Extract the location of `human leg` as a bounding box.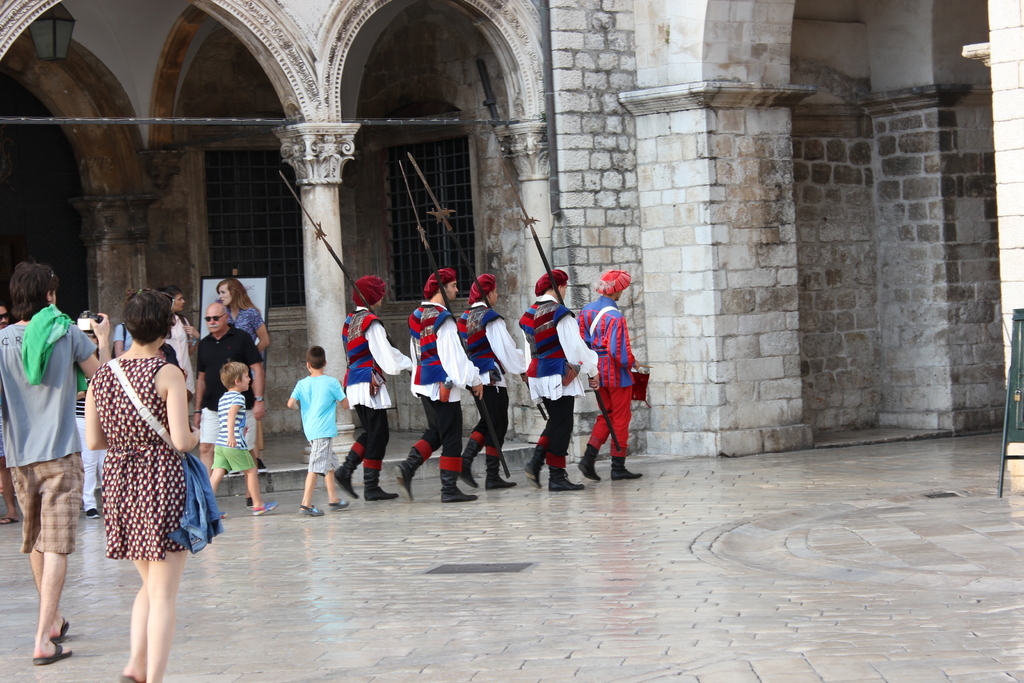
{"x1": 476, "y1": 390, "x2": 516, "y2": 493}.
